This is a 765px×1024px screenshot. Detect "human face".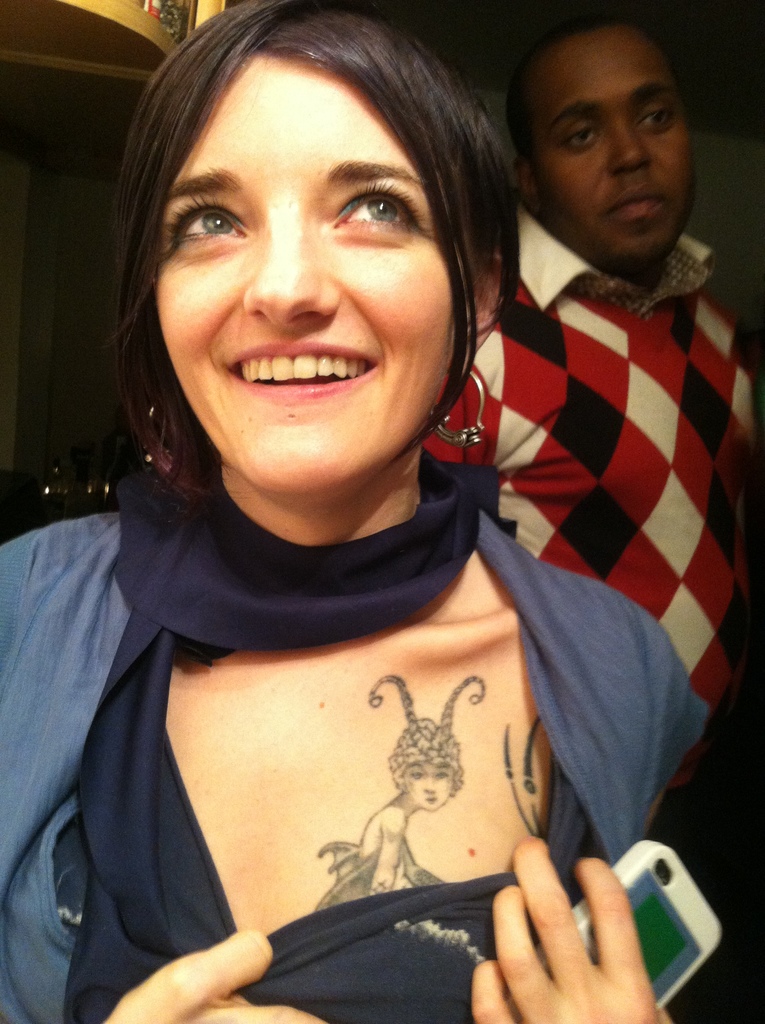
(left=143, top=51, right=485, bottom=492).
